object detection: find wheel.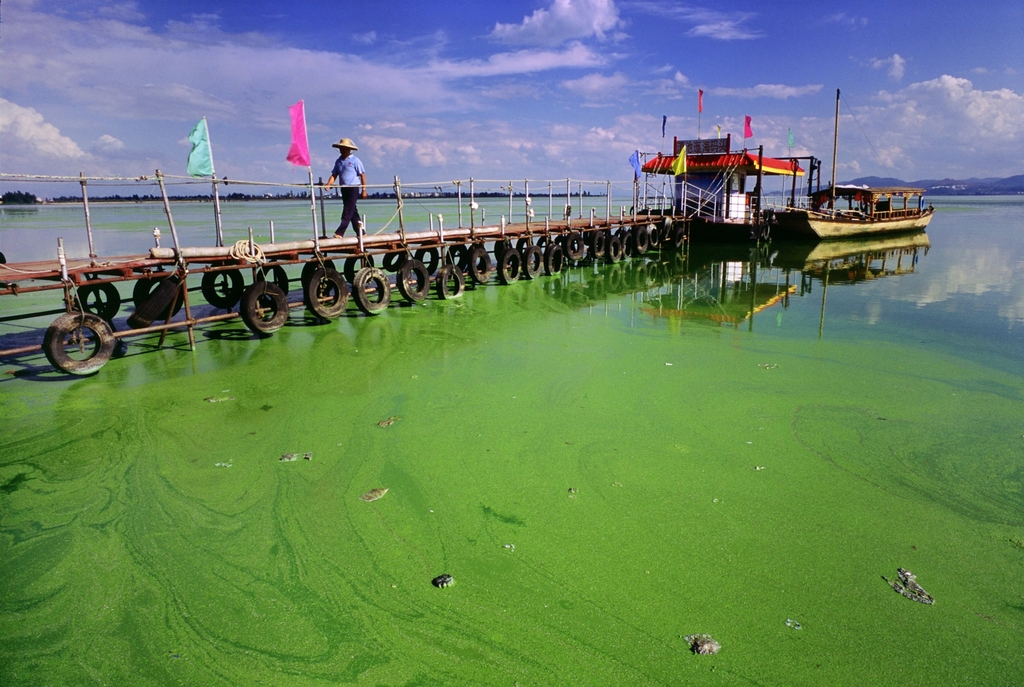
x1=547, y1=242, x2=566, y2=275.
